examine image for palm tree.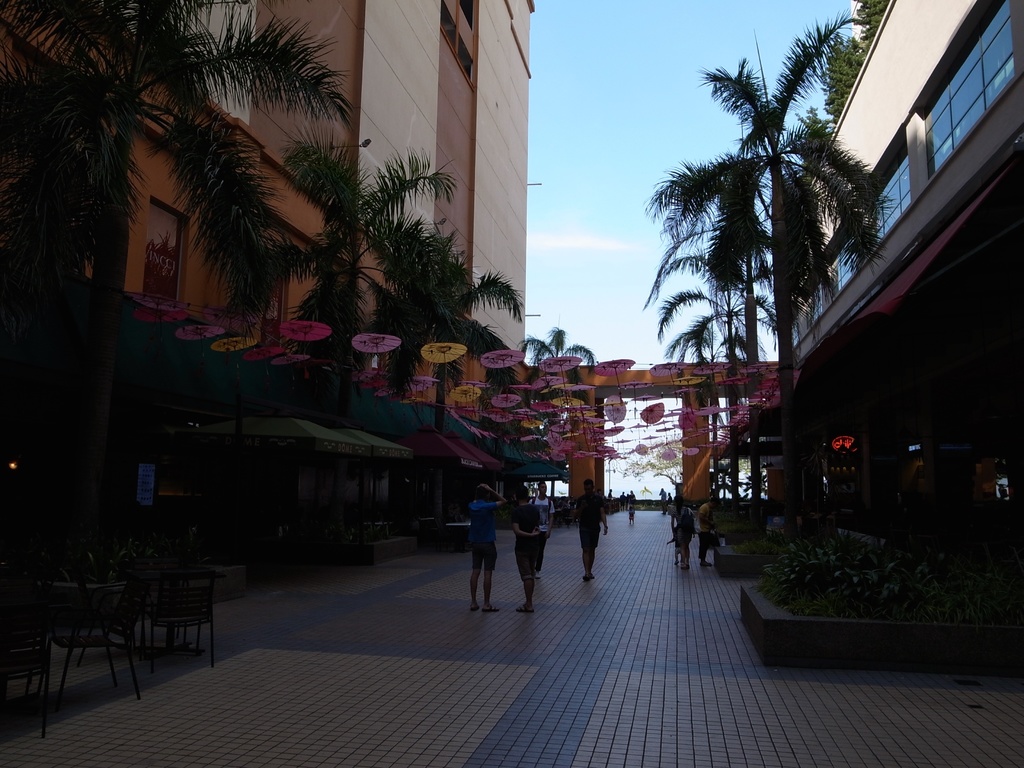
Examination result: x1=378 y1=250 x2=500 y2=490.
